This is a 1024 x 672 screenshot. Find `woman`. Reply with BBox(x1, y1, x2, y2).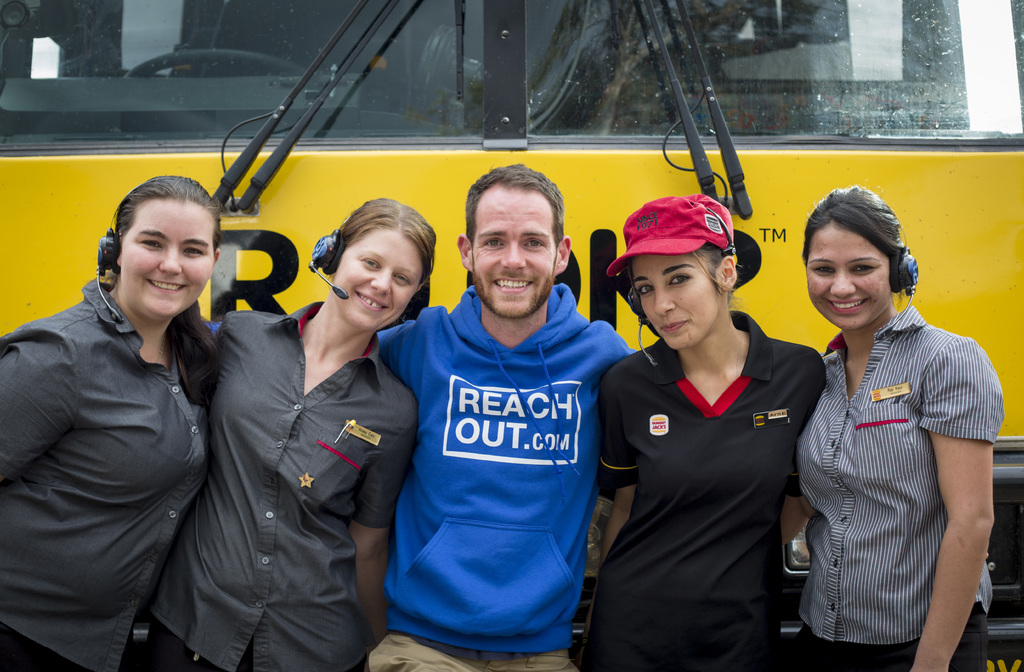
BBox(0, 169, 221, 671).
